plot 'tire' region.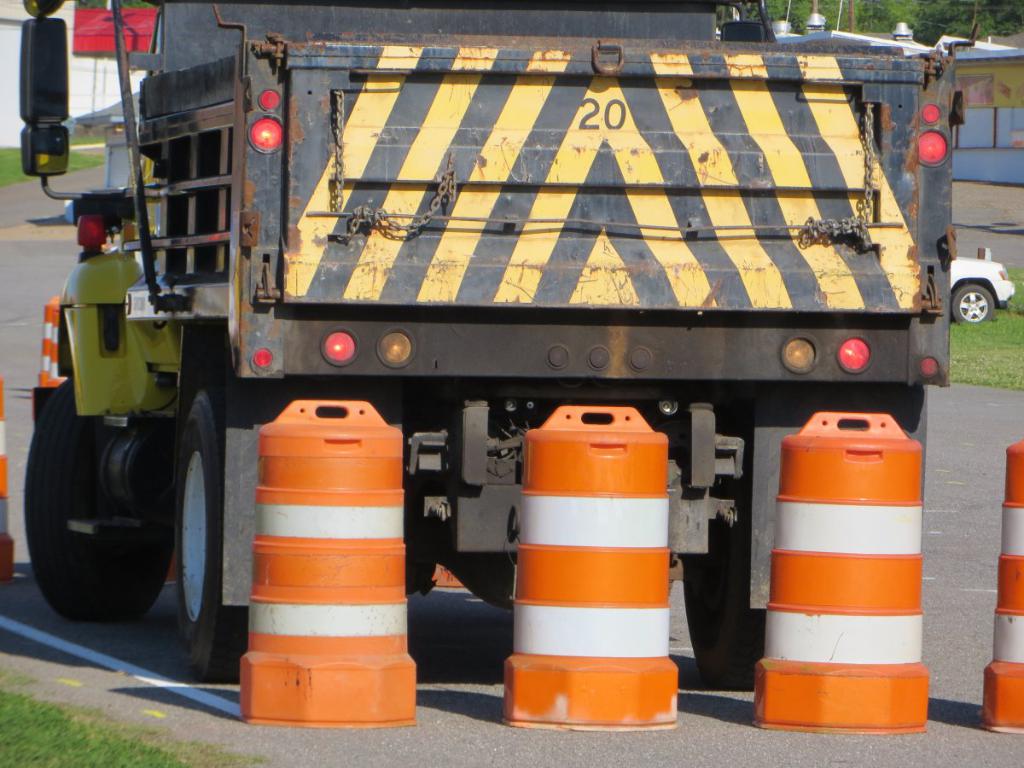
Plotted at [left=951, top=284, right=996, bottom=323].
